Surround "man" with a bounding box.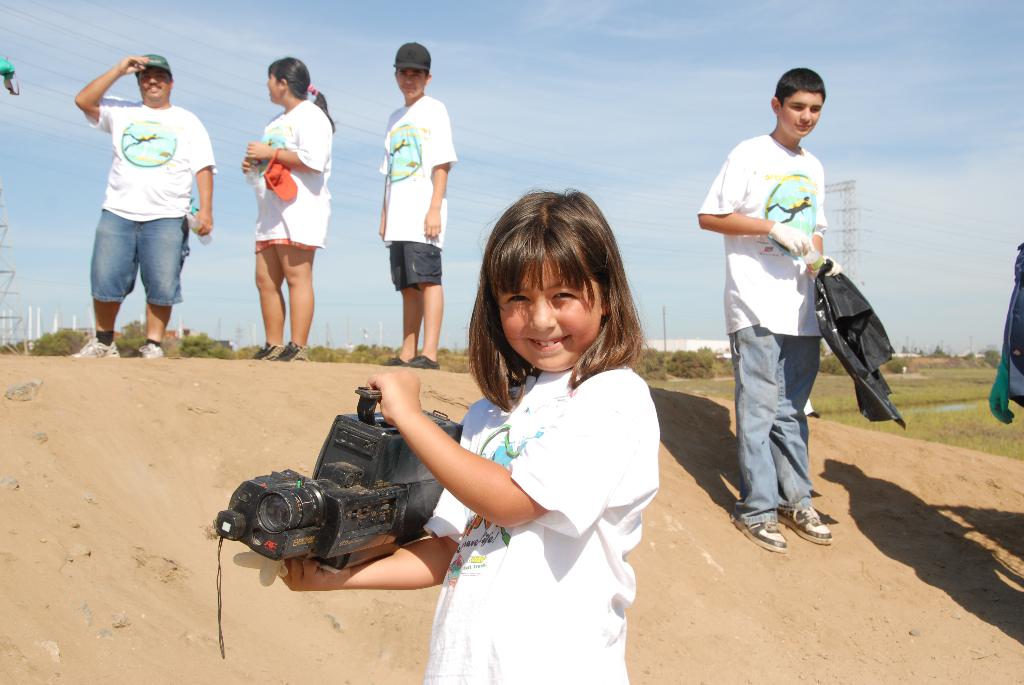
detection(697, 77, 865, 549).
